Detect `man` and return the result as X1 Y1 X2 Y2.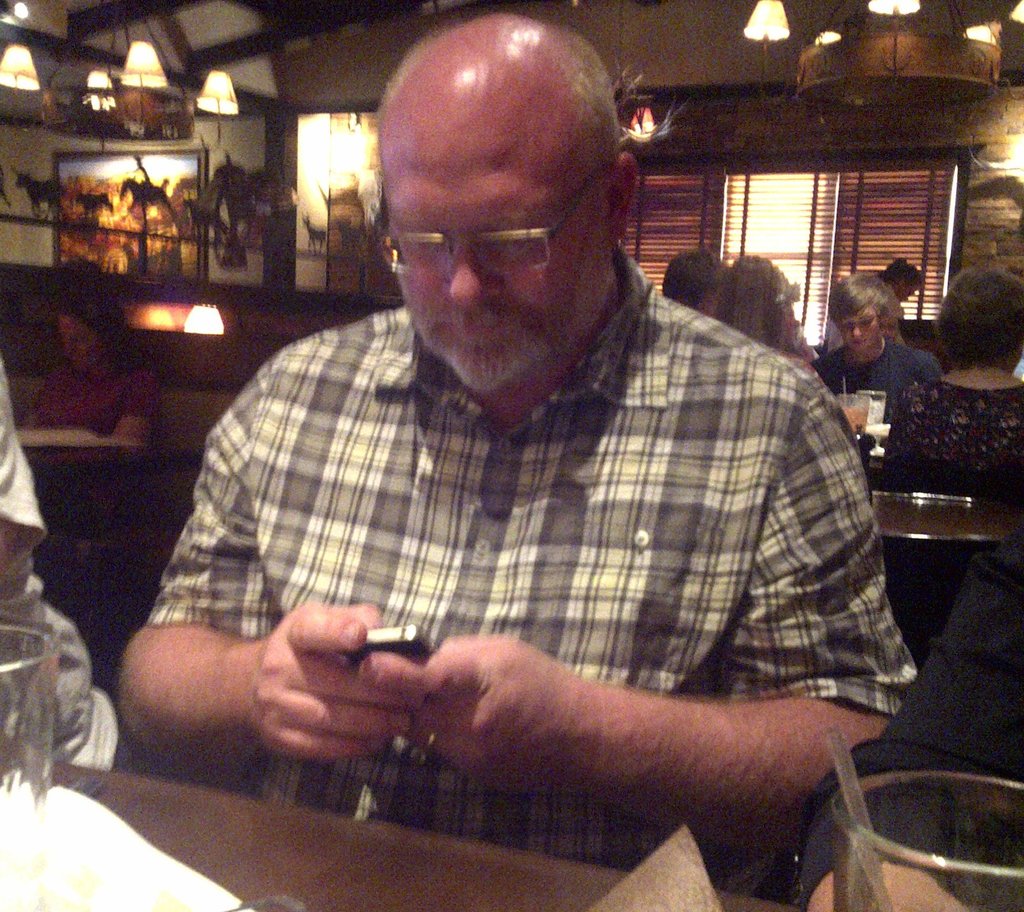
805 271 940 422.
